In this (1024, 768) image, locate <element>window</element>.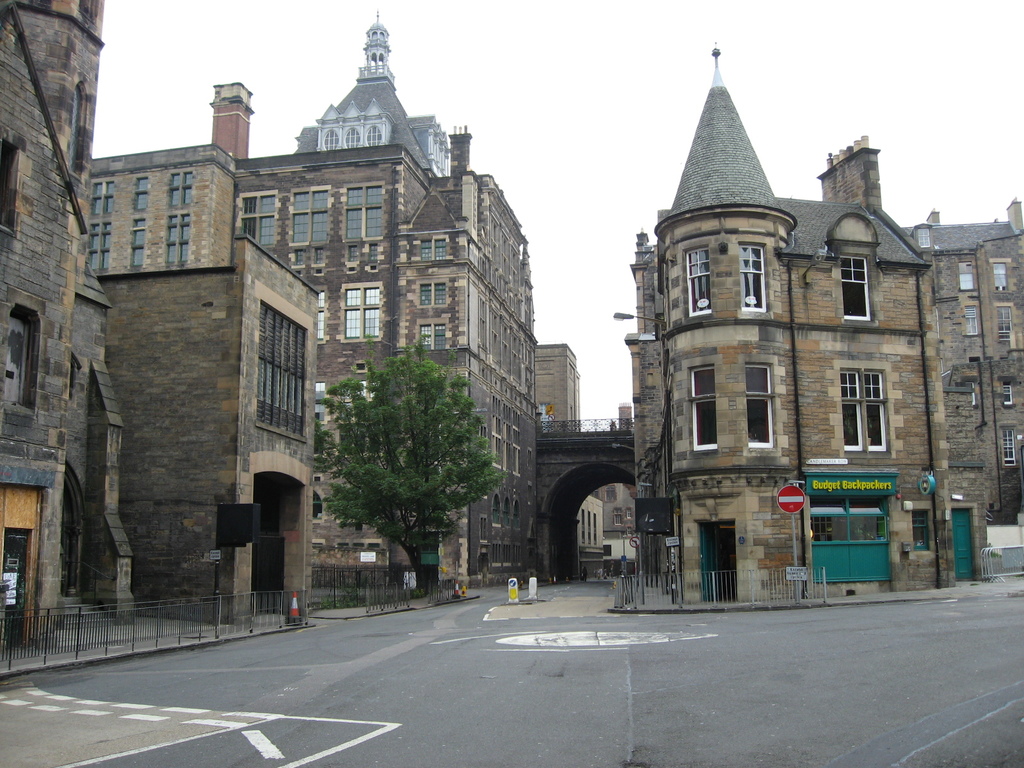
Bounding box: [995, 371, 1016, 409].
